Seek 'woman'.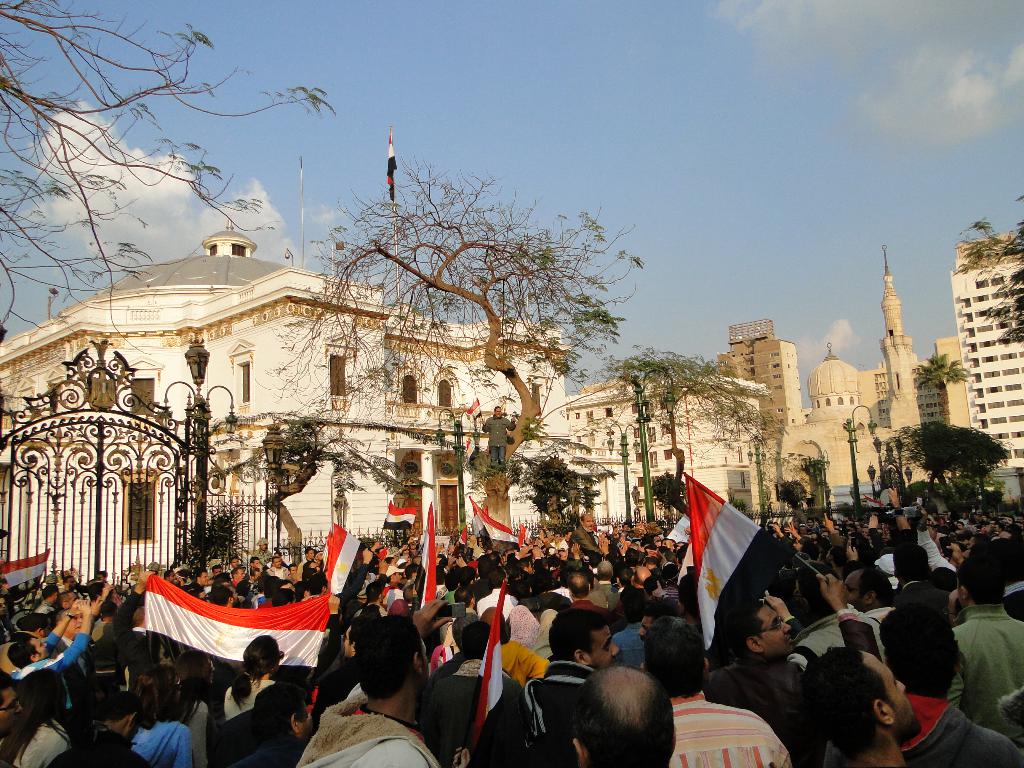
[left=125, top=662, right=195, bottom=767].
